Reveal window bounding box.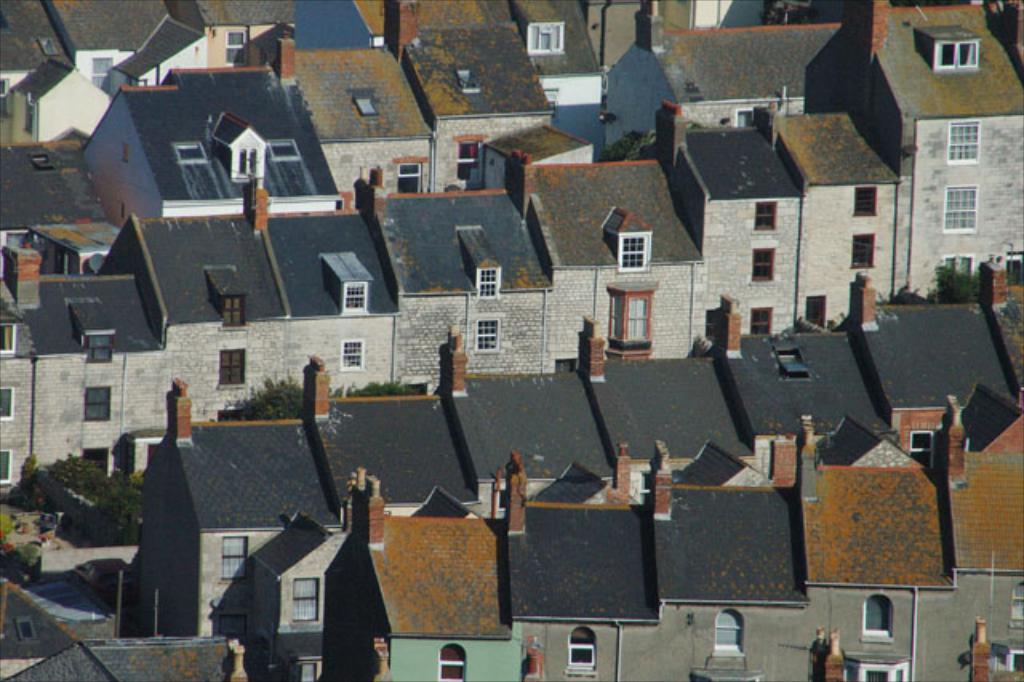
Revealed: [747,306,771,338].
